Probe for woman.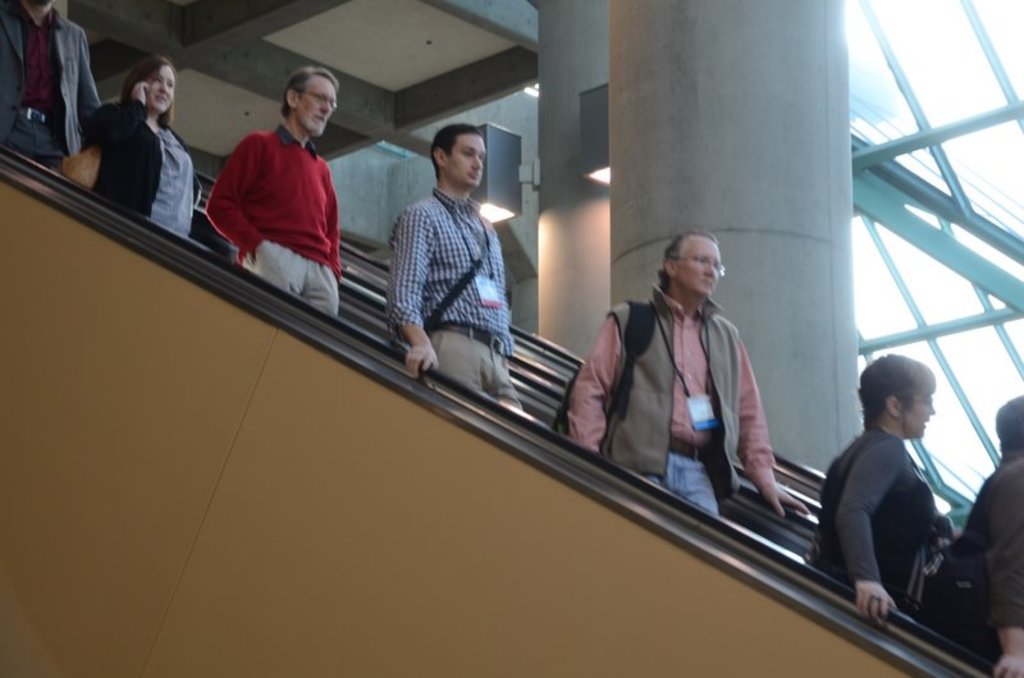
Probe result: locate(806, 354, 948, 651).
